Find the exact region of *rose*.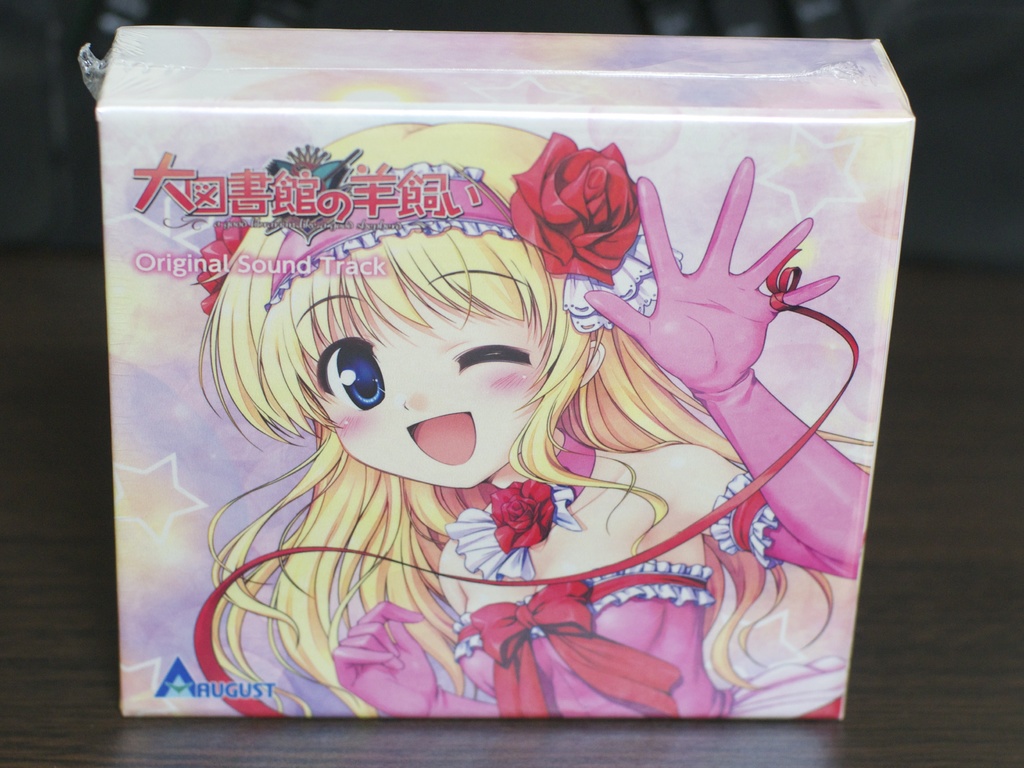
Exact region: 484, 482, 558, 550.
